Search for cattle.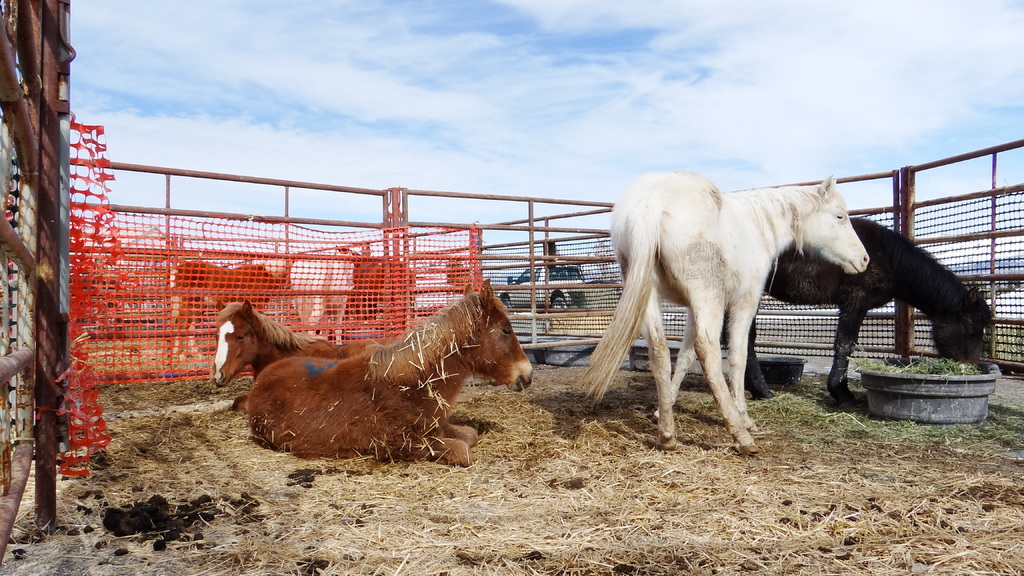
Found at <region>203, 267, 524, 467</region>.
